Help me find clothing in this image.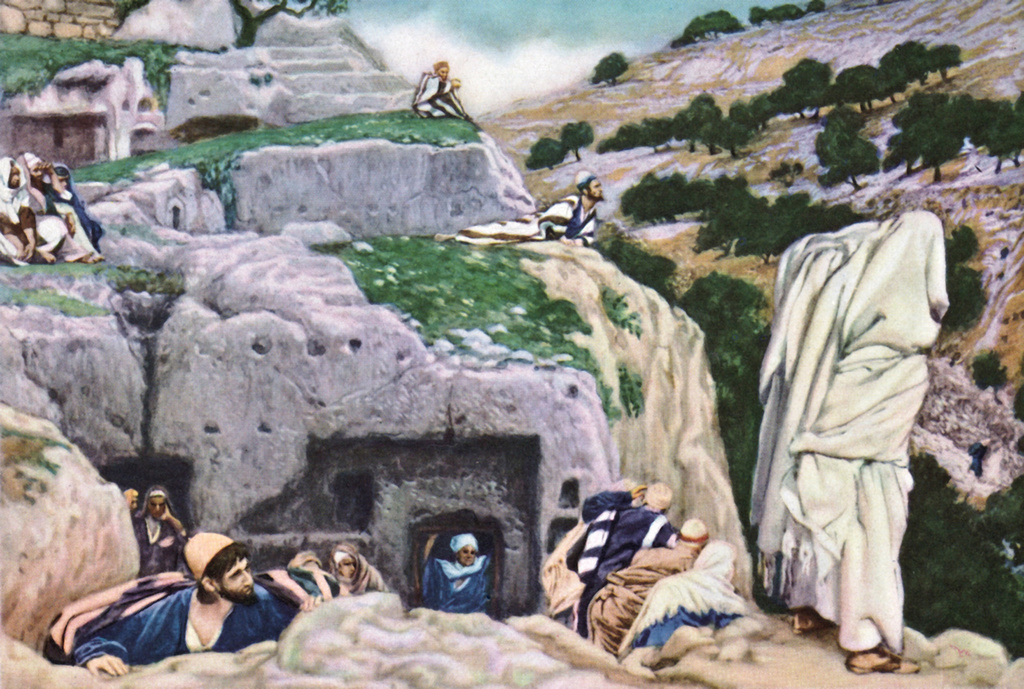
Found it: x1=453 y1=170 x2=597 y2=246.
